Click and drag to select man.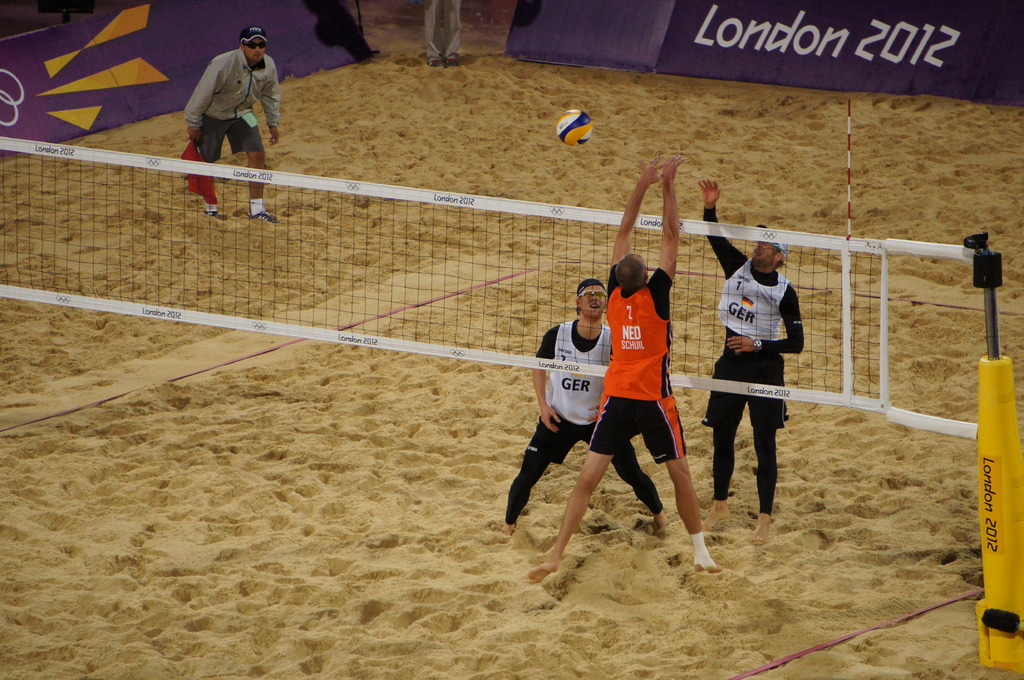
Selection: 193/12/289/233.
